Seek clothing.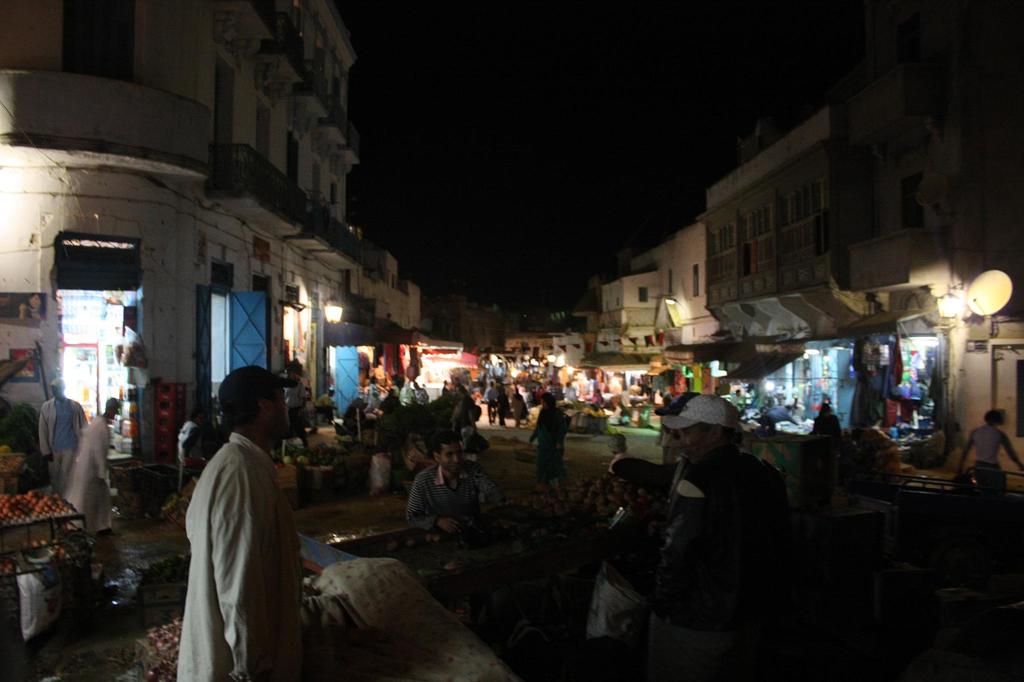
(37, 395, 84, 492).
